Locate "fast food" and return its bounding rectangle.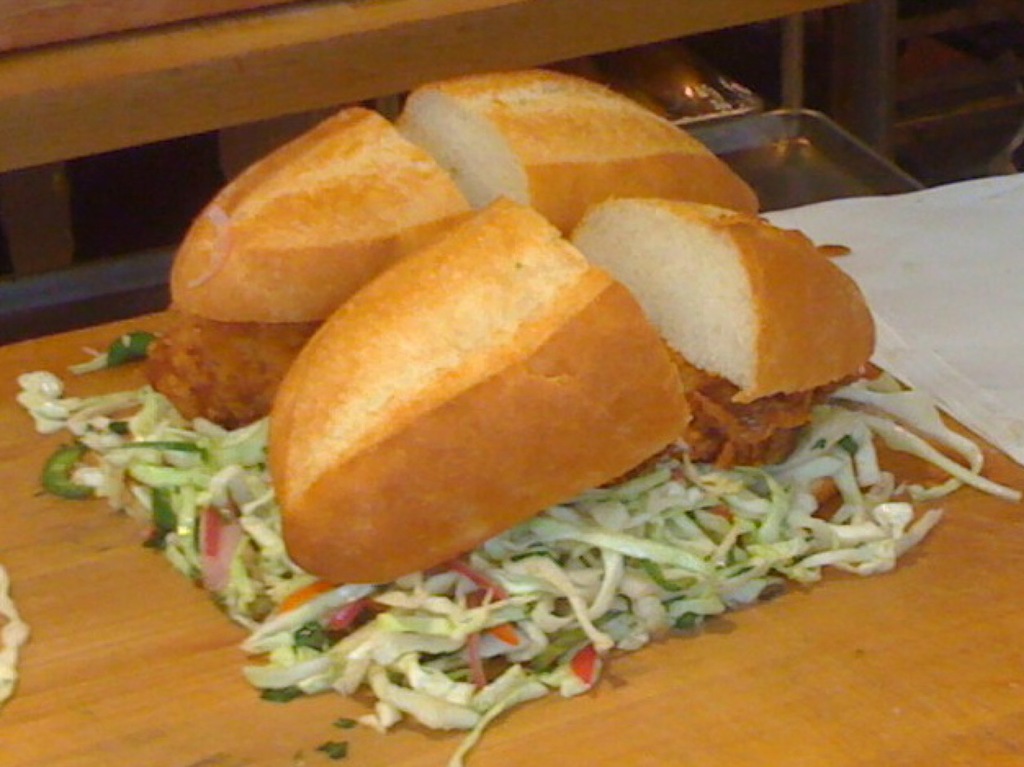
{"x1": 574, "y1": 169, "x2": 887, "y2": 504}.
